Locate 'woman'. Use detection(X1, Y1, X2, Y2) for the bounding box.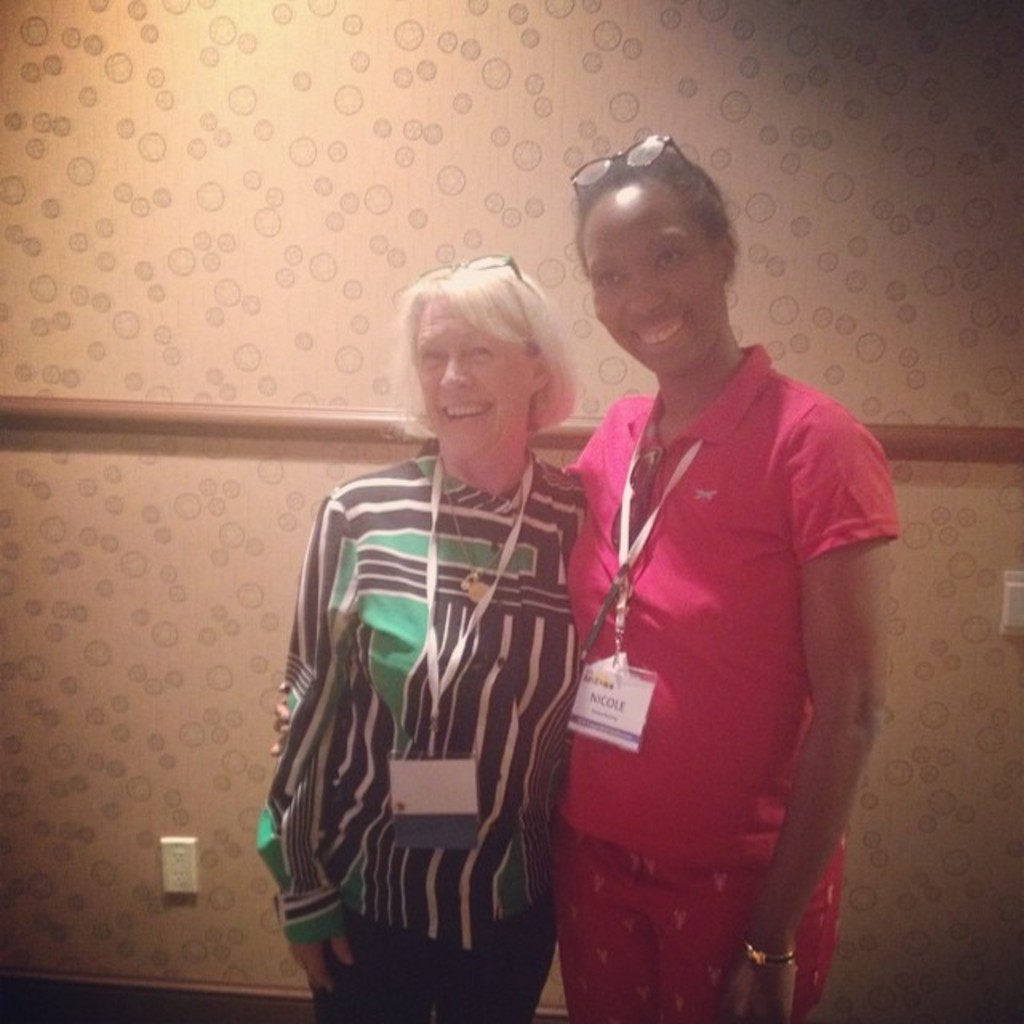
detection(530, 72, 885, 1023).
